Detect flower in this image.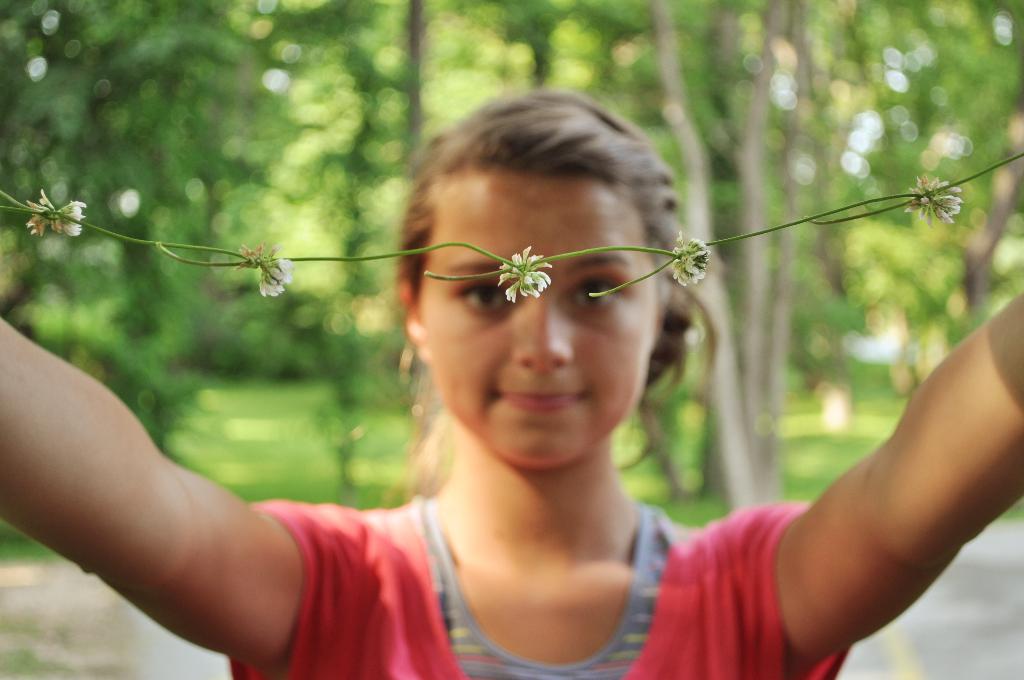
Detection: (left=669, top=232, right=711, bottom=285).
